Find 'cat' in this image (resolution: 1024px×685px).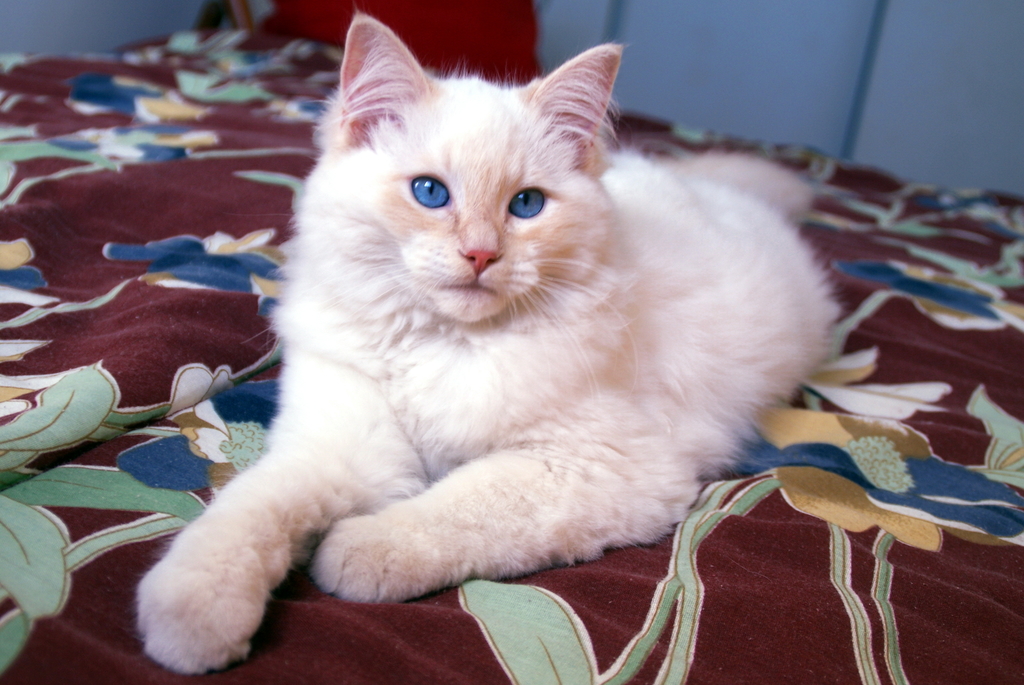
x1=130 y1=4 x2=852 y2=678.
